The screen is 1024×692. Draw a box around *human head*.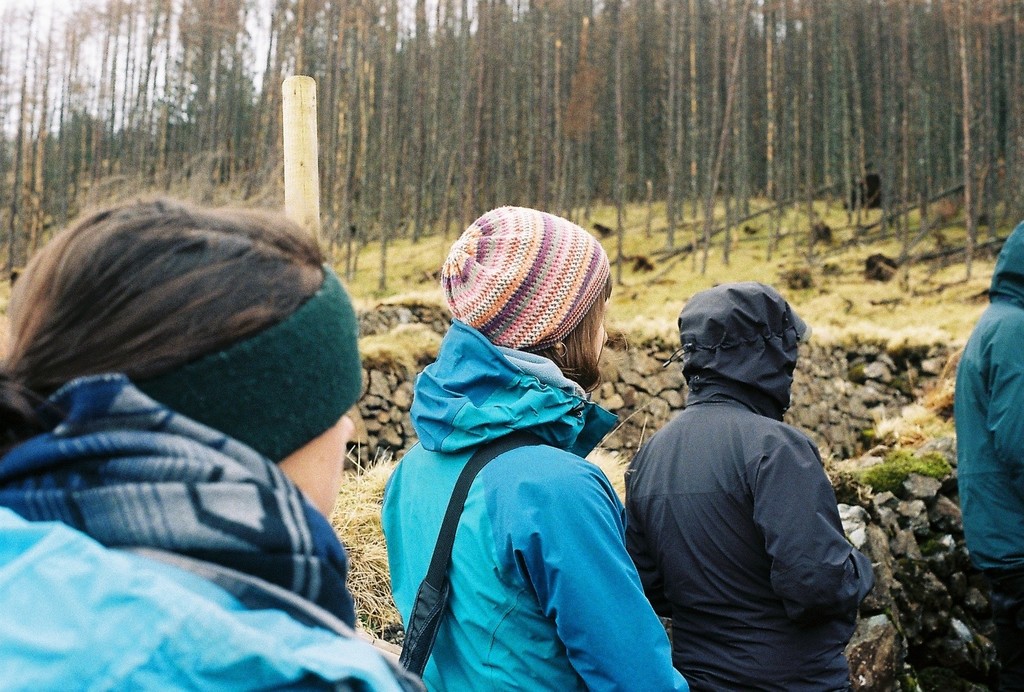
detection(993, 225, 1023, 309).
